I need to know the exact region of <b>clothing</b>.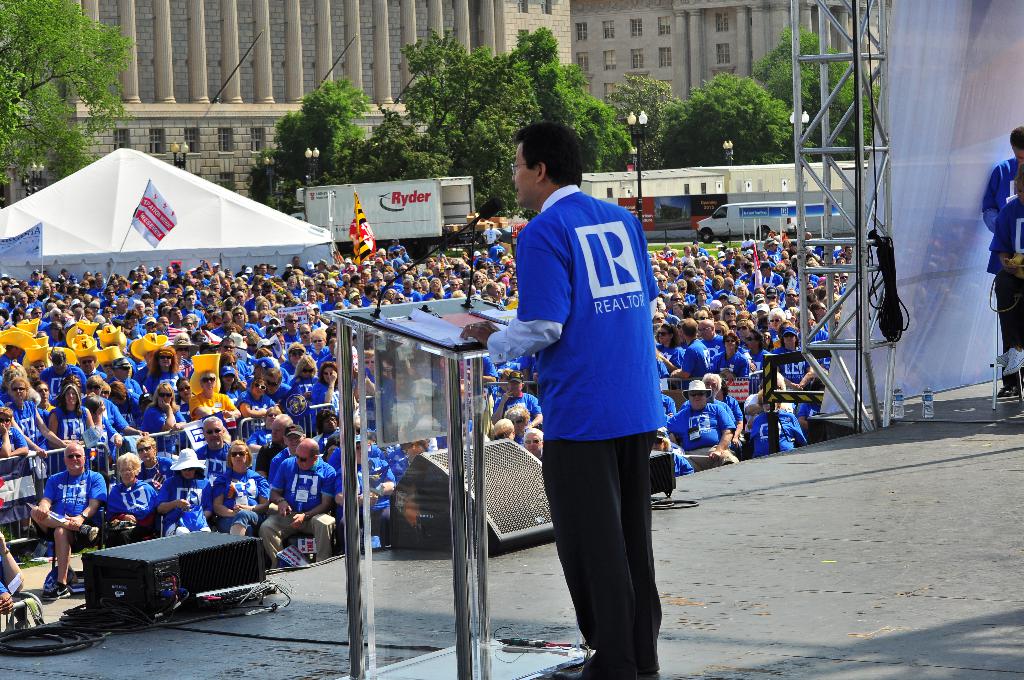
Region: x1=35, y1=465, x2=106, y2=524.
